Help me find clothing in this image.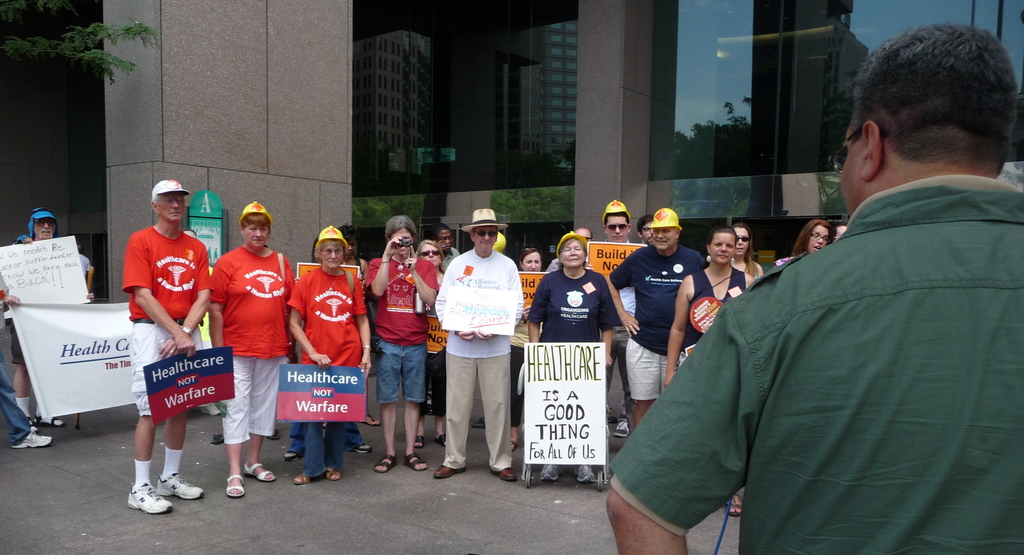
Found it: [442, 253, 516, 465].
